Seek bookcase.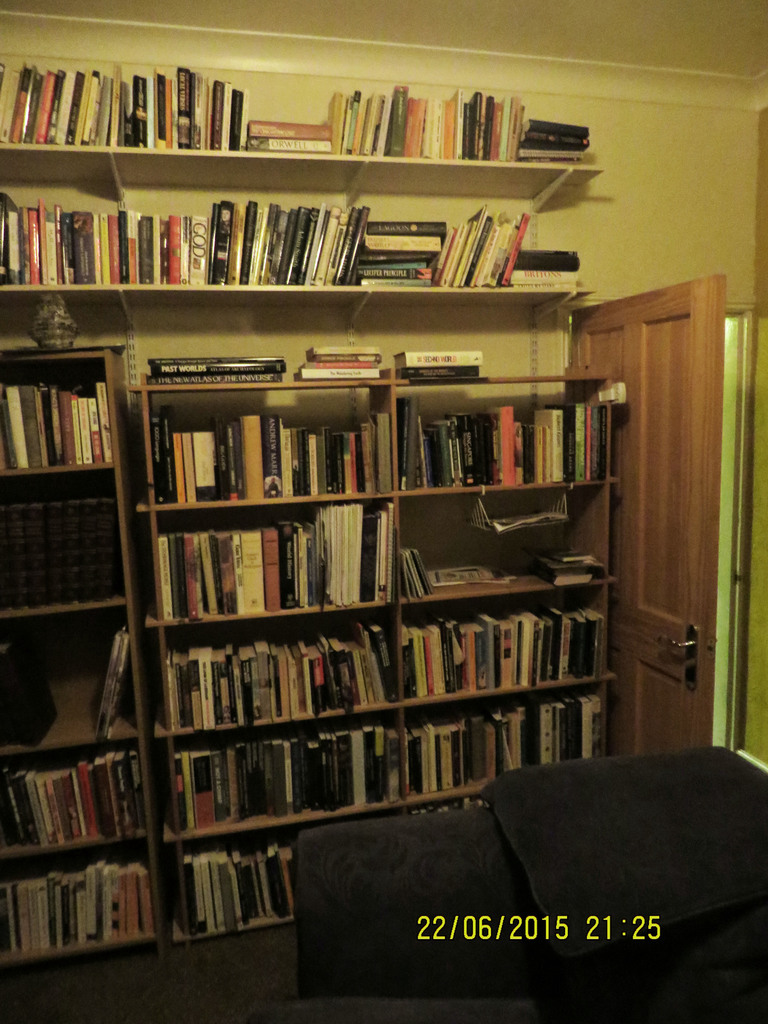
{"left": 0, "top": 52, "right": 607, "bottom": 208}.
